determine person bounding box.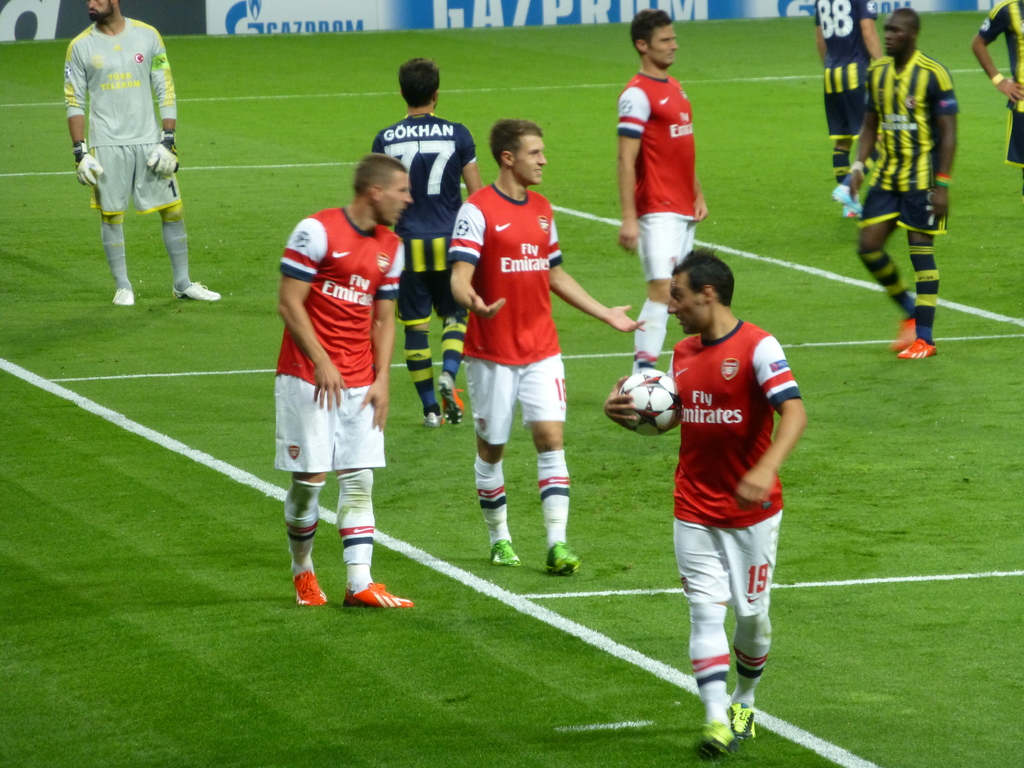
Determined: (63,0,222,309).
